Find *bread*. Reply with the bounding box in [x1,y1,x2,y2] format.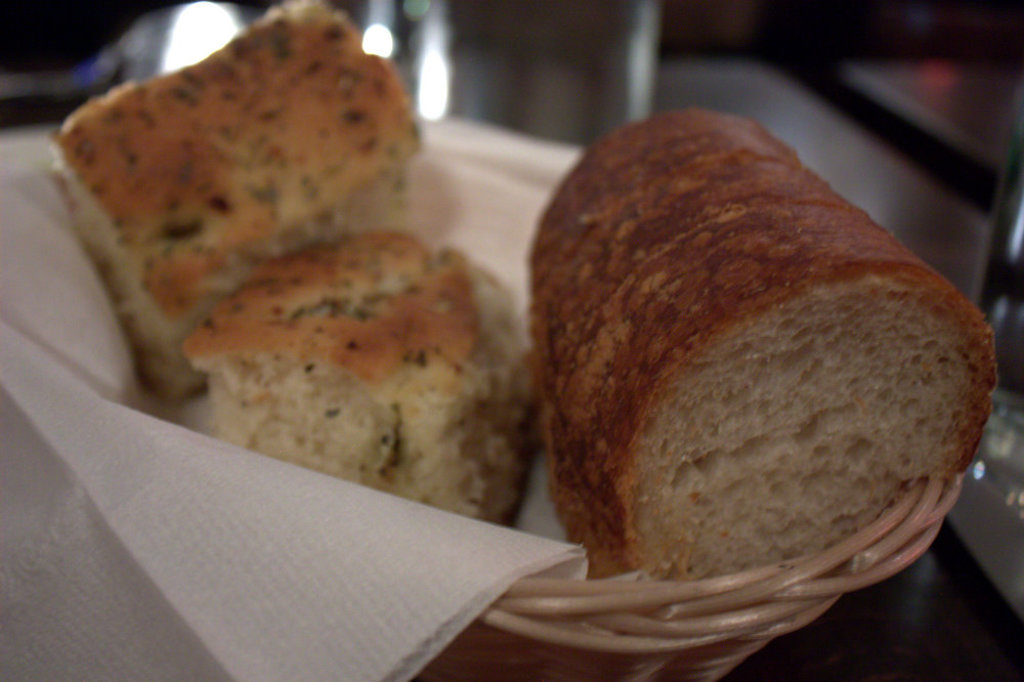
[523,105,1001,571].
